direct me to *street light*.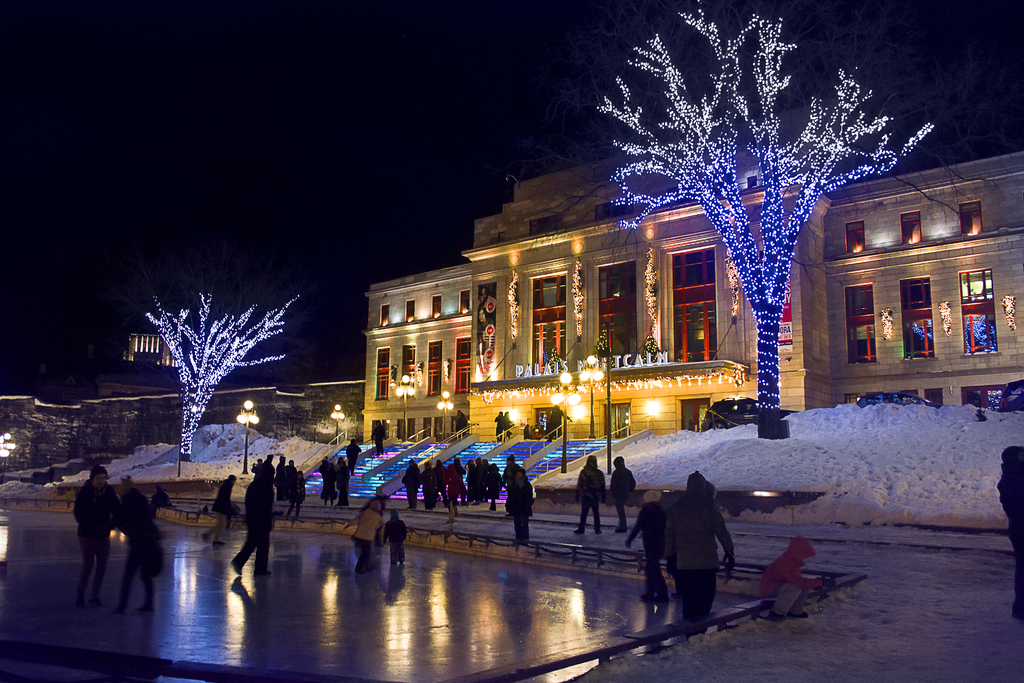
Direction: [x1=237, y1=400, x2=260, y2=473].
